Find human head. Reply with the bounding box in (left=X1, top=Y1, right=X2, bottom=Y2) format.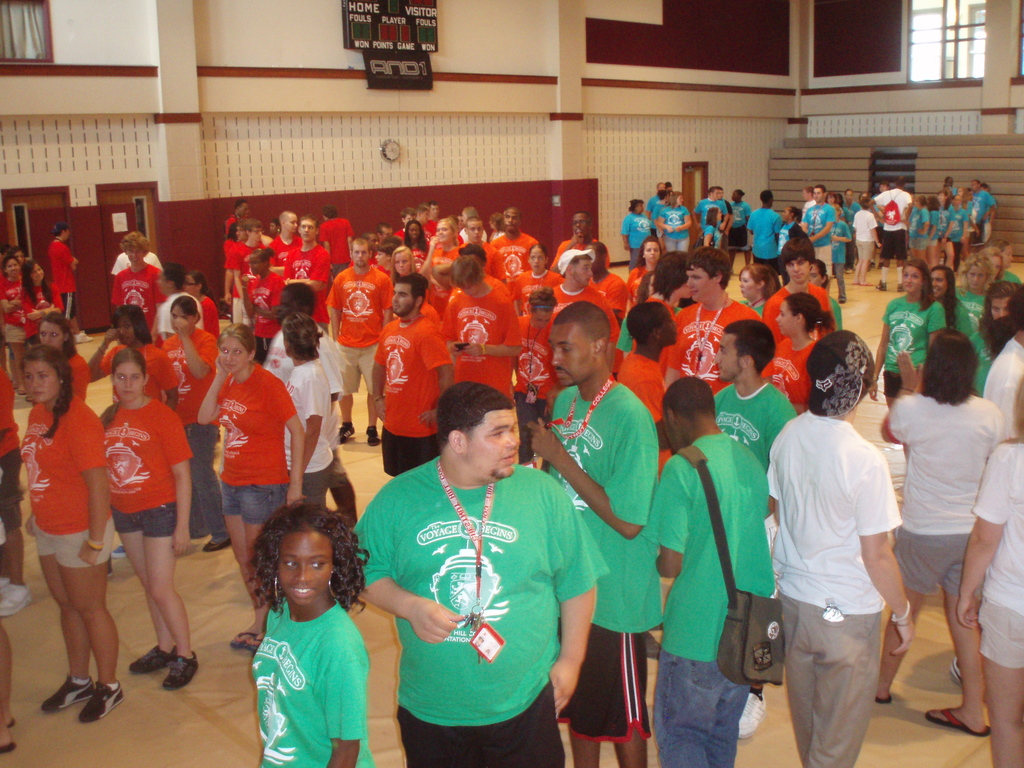
(left=394, top=267, right=431, bottom=315).
